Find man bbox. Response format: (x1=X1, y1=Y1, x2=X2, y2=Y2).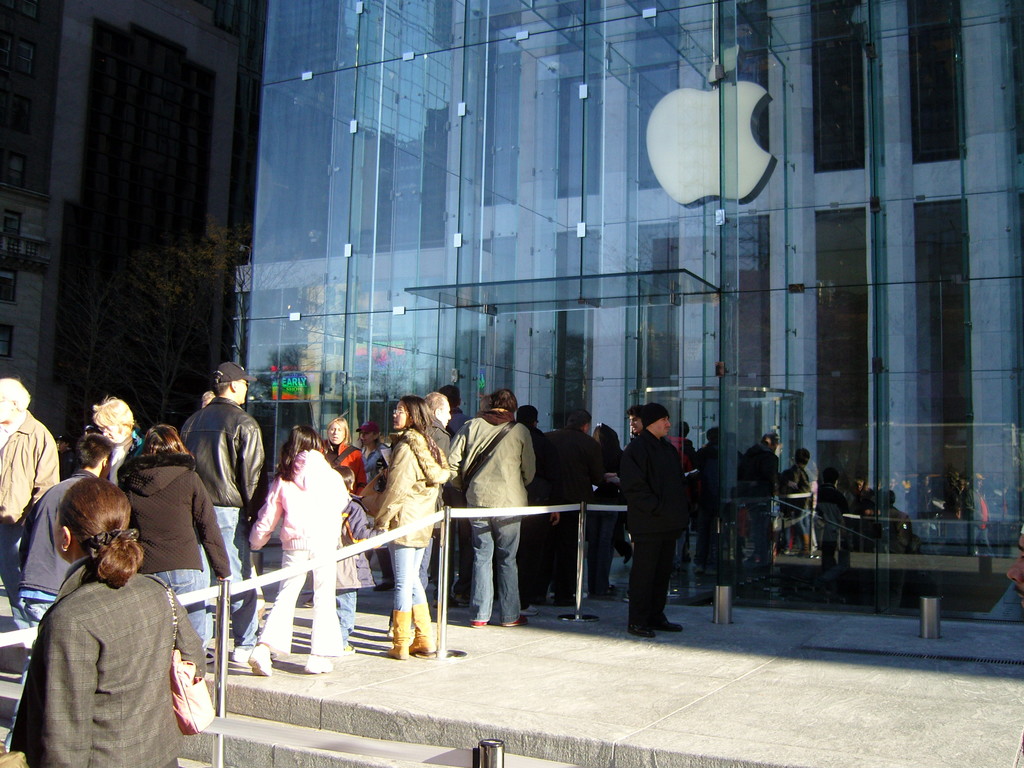
(x1=178, y1=362, x2=274, y2=665).
